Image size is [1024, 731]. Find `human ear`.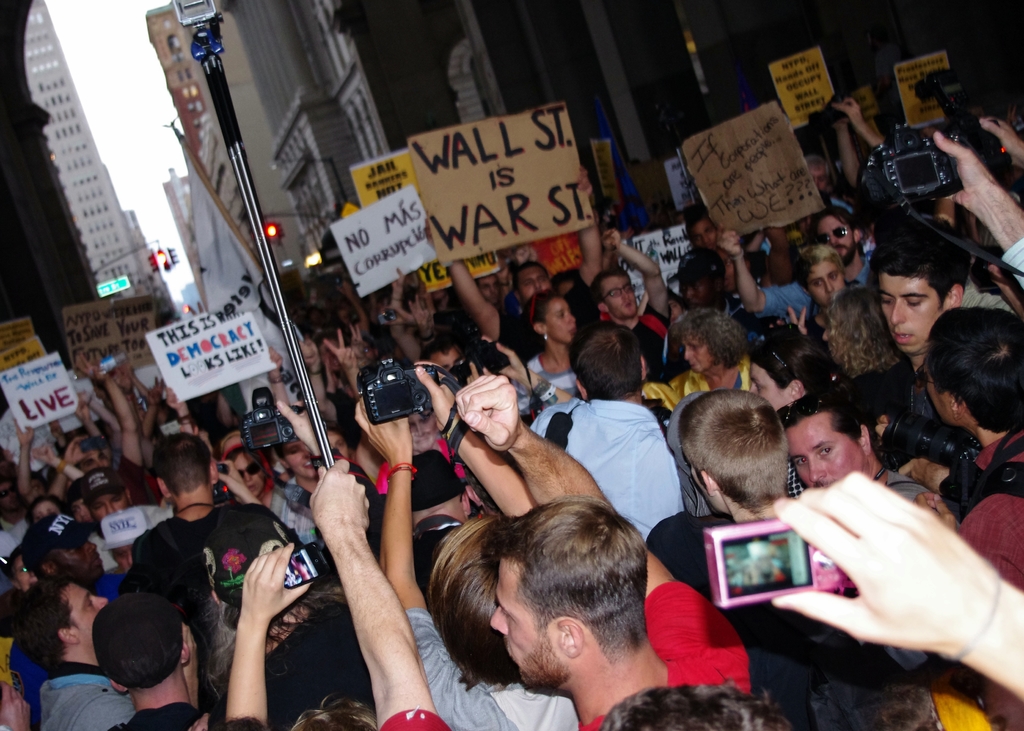
950:399:967:412.
